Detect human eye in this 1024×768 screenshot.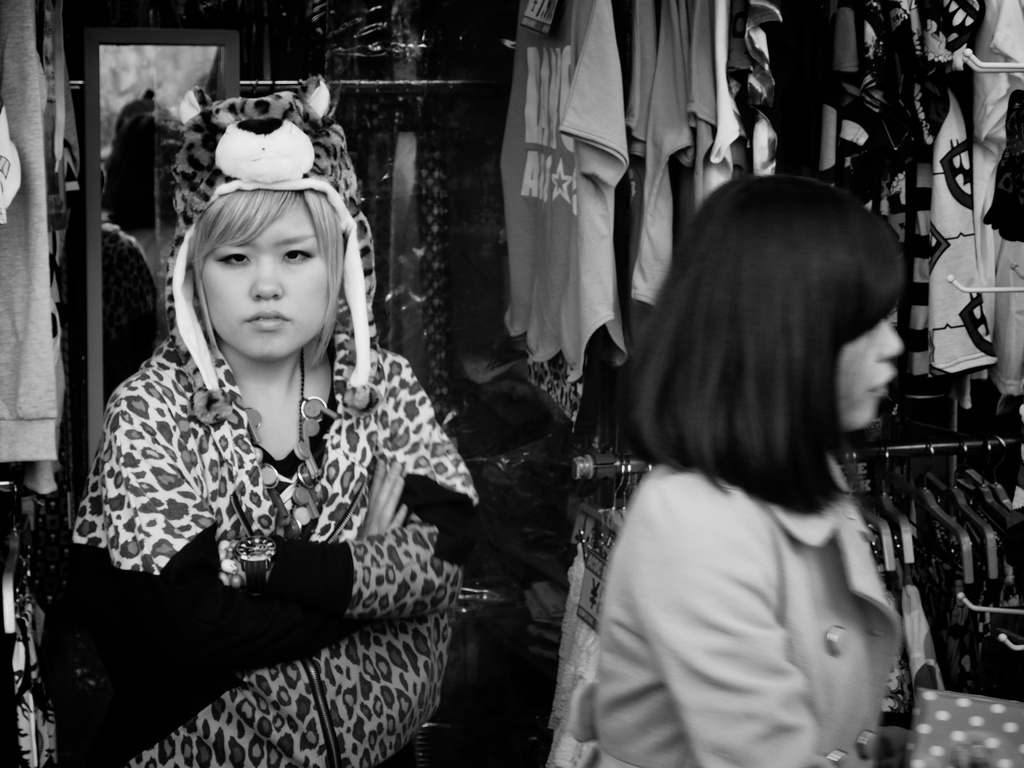
Detection: locate(280, 241, 319, 270).
